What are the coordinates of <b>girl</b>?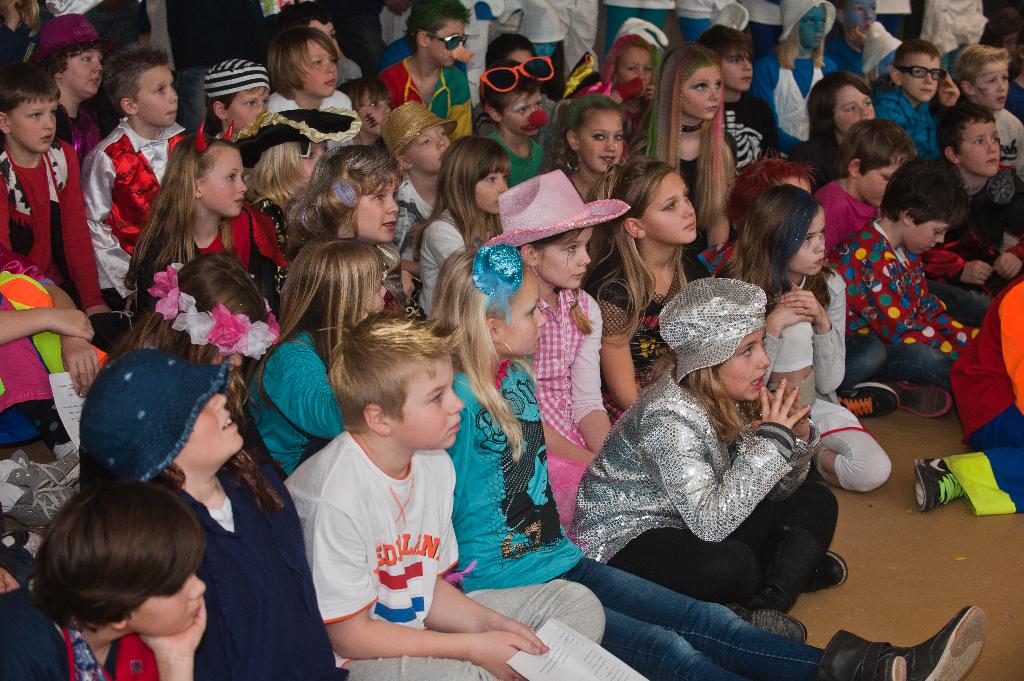
627:37:742:259.
